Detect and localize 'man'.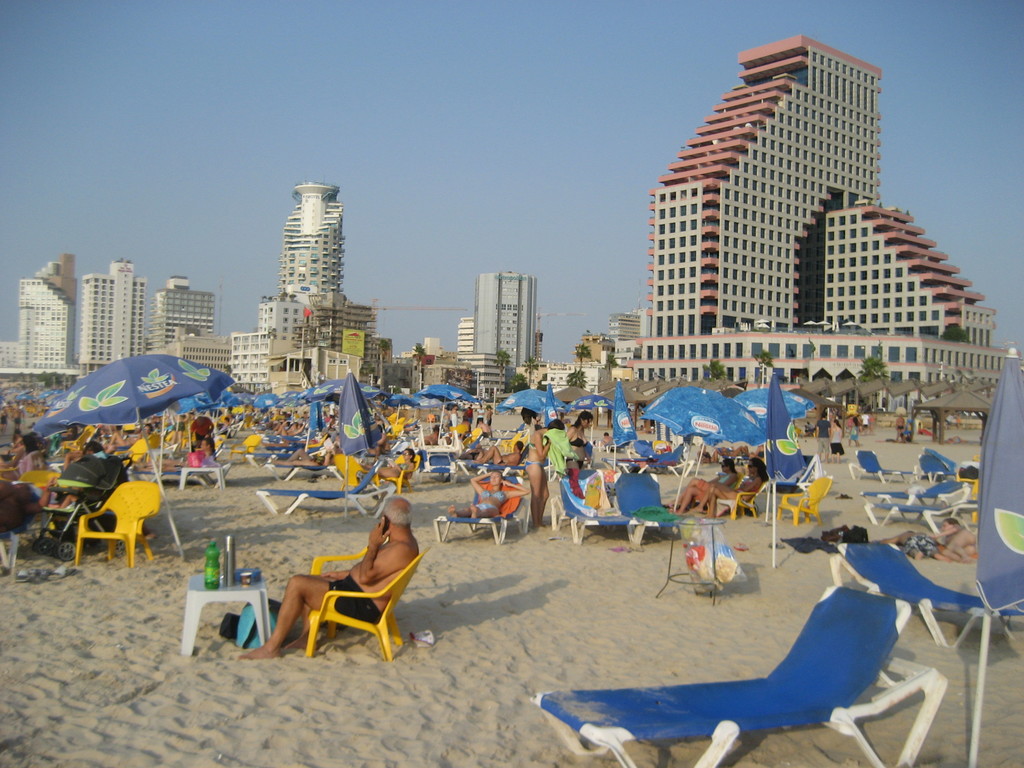
Localized at crop(367, 425, 388, 462).
